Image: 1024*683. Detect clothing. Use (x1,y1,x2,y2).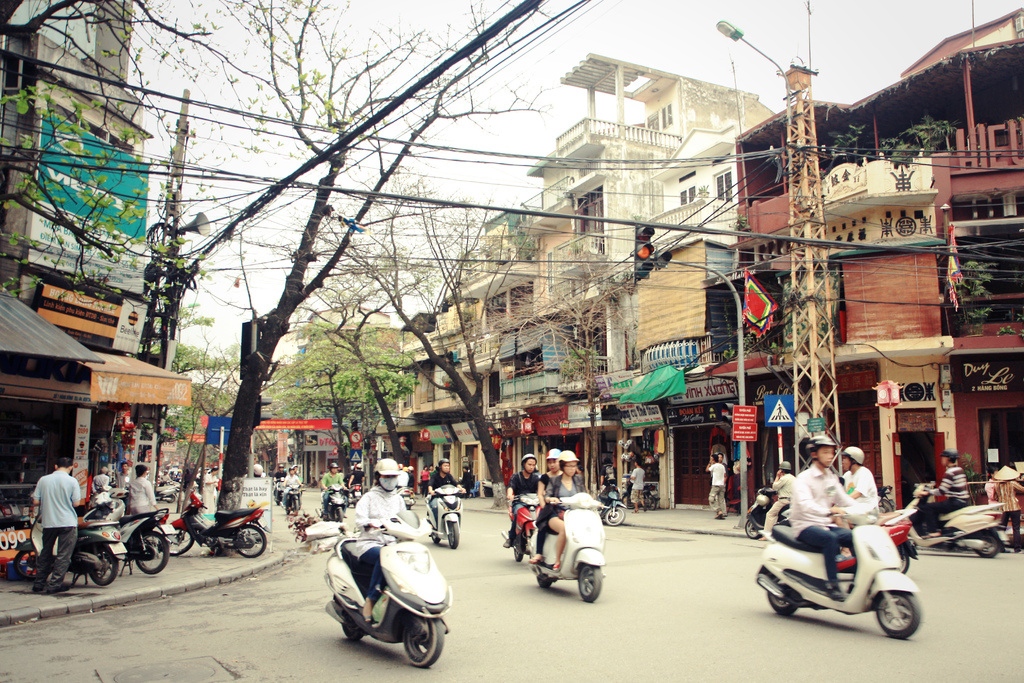
(273,471,289,495).
